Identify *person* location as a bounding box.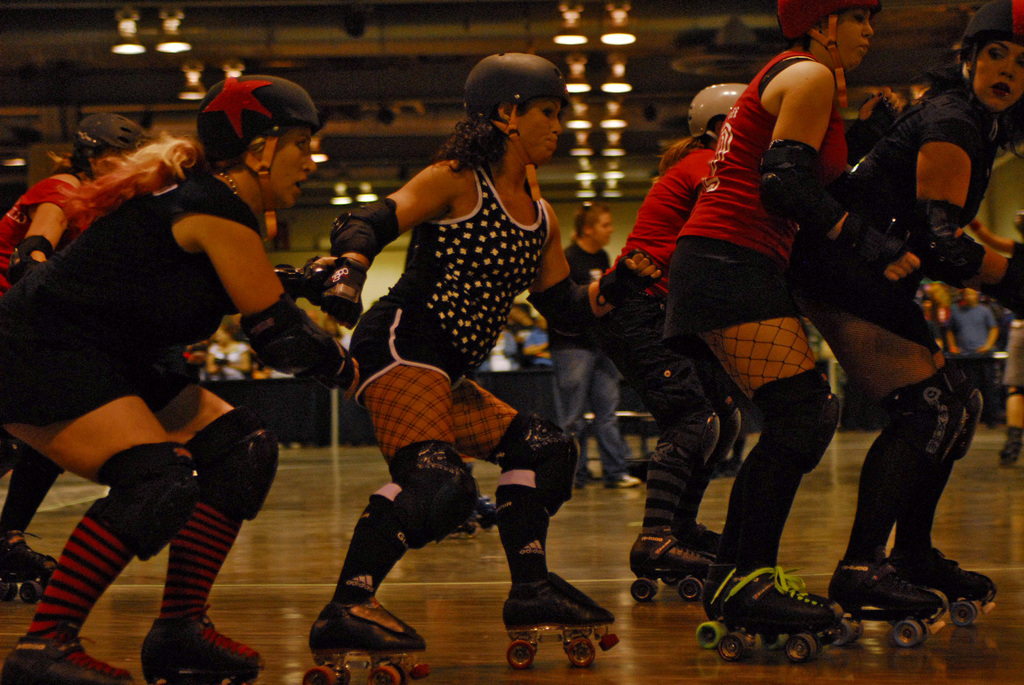
<box>549,203,645,484</box>.
